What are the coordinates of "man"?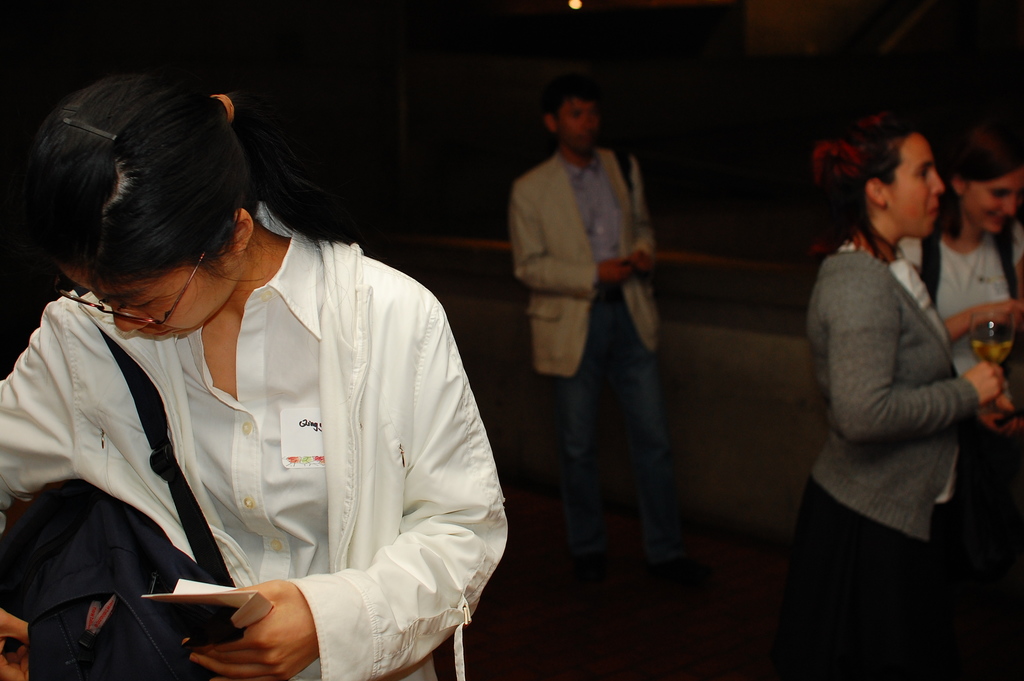
locate(499, 110, 701, 556).
